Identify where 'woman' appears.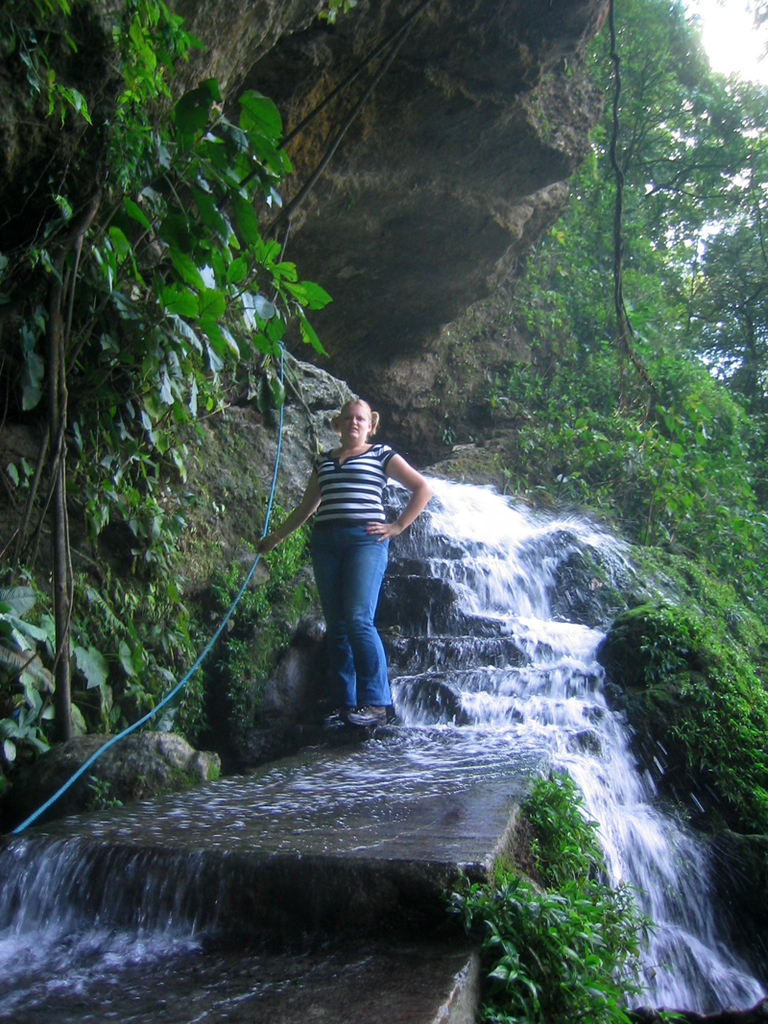
Appears at 261, 350, 442, 747.
